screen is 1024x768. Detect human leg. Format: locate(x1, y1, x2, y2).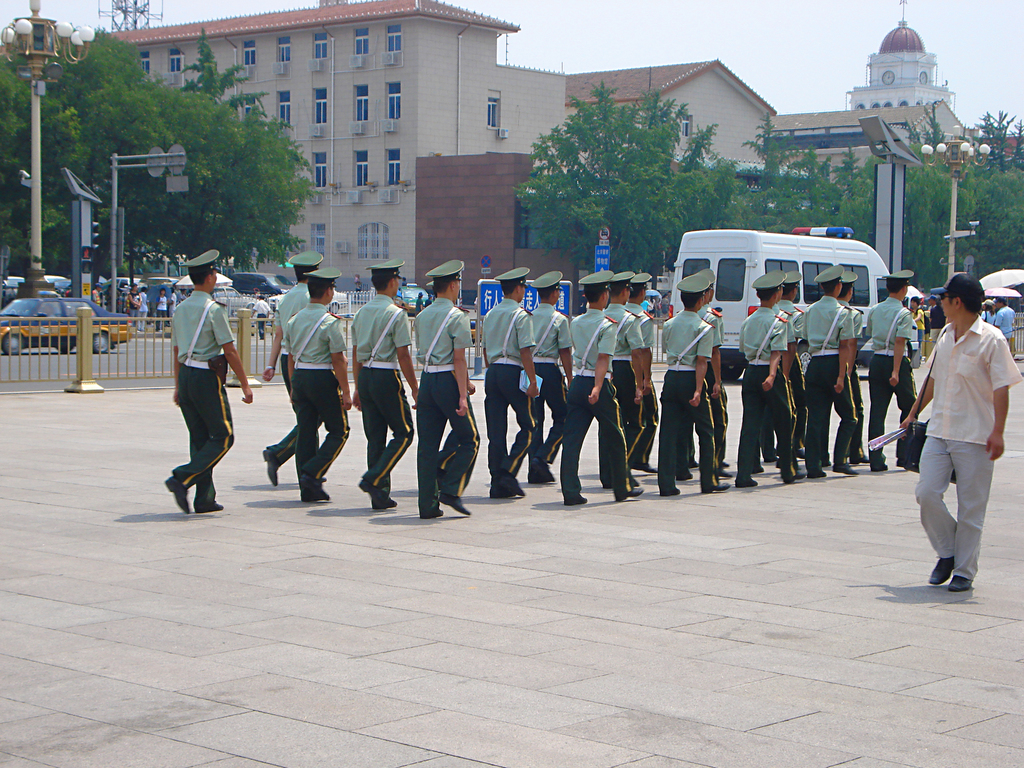
locate(417, 368, 477, 514).
